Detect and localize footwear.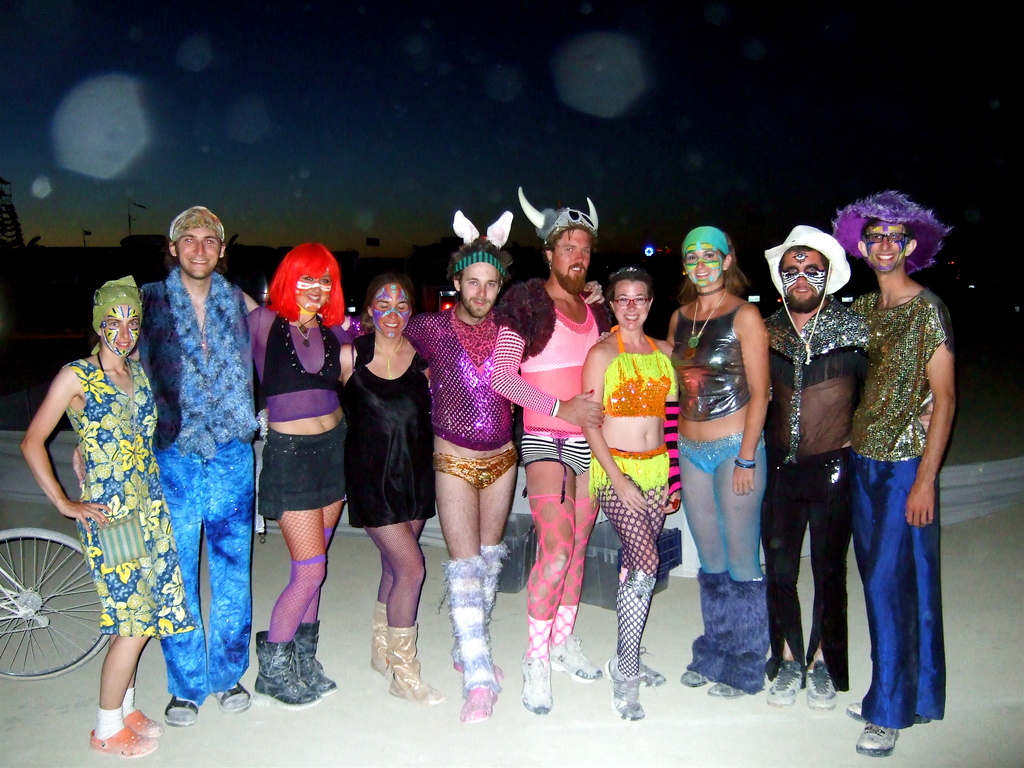
Localized at 122 709 163 738.
